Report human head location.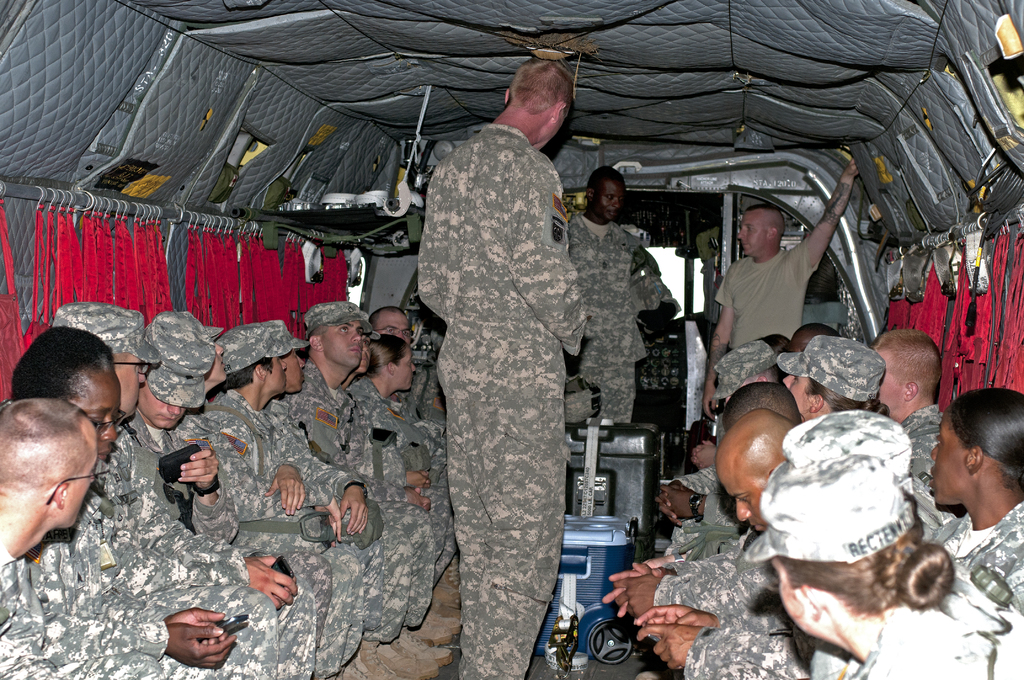
Report: <bbox>786, 408, 920, 492</bbox>.
